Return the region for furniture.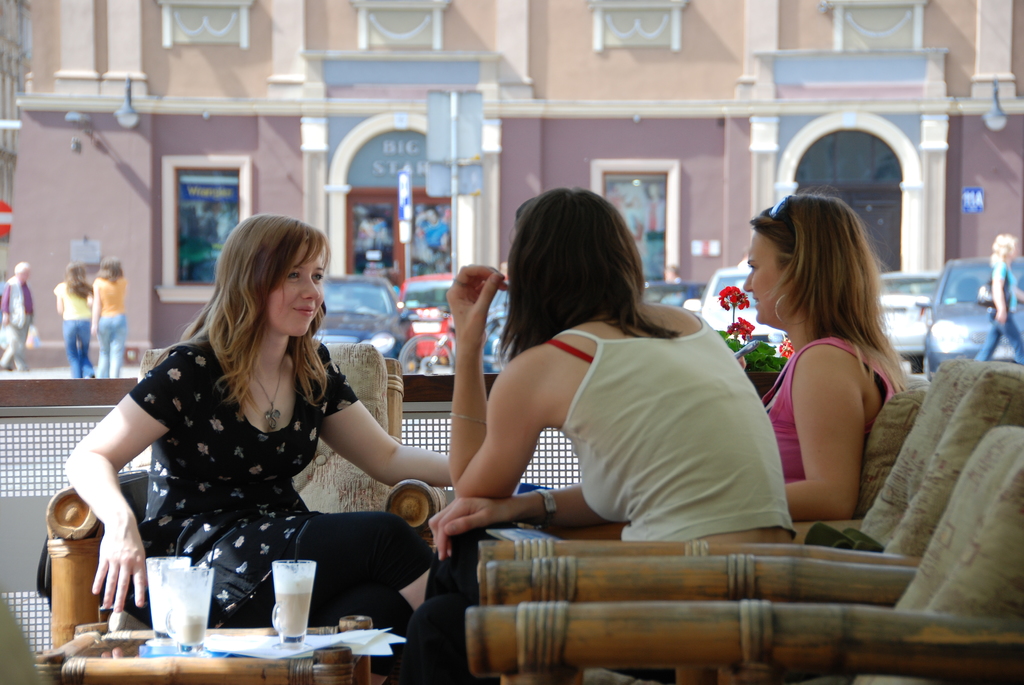
select_region(46, 343, 454, 652).
